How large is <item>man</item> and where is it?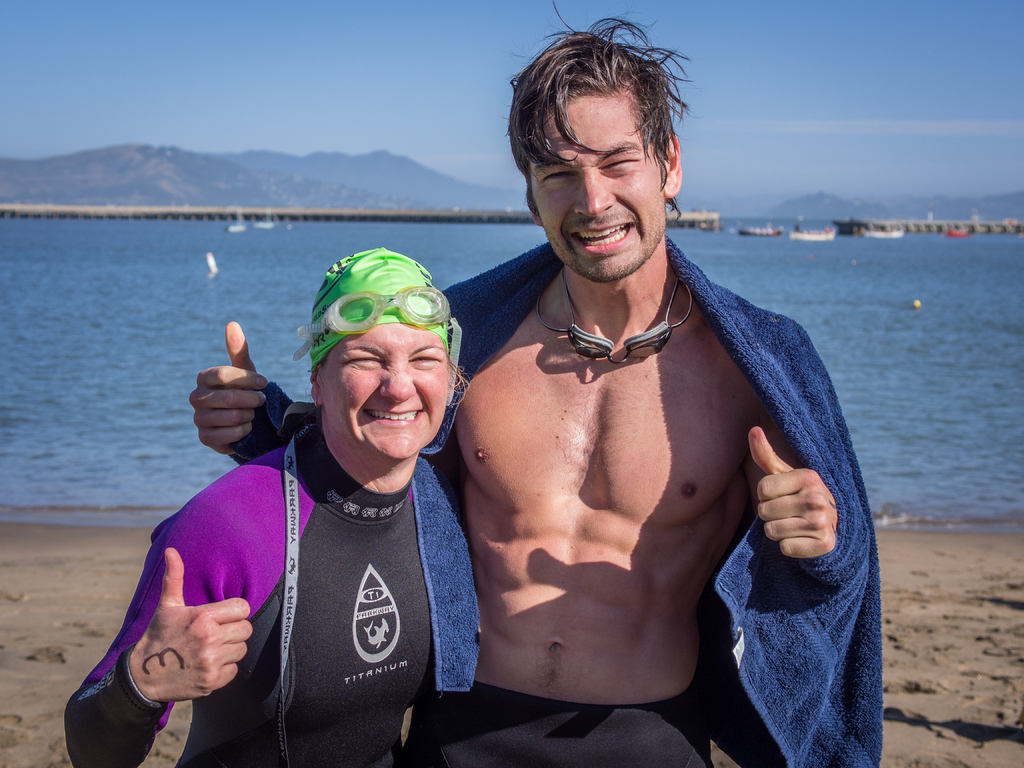
Bounding box: <box>305,115,896,752</box>.
